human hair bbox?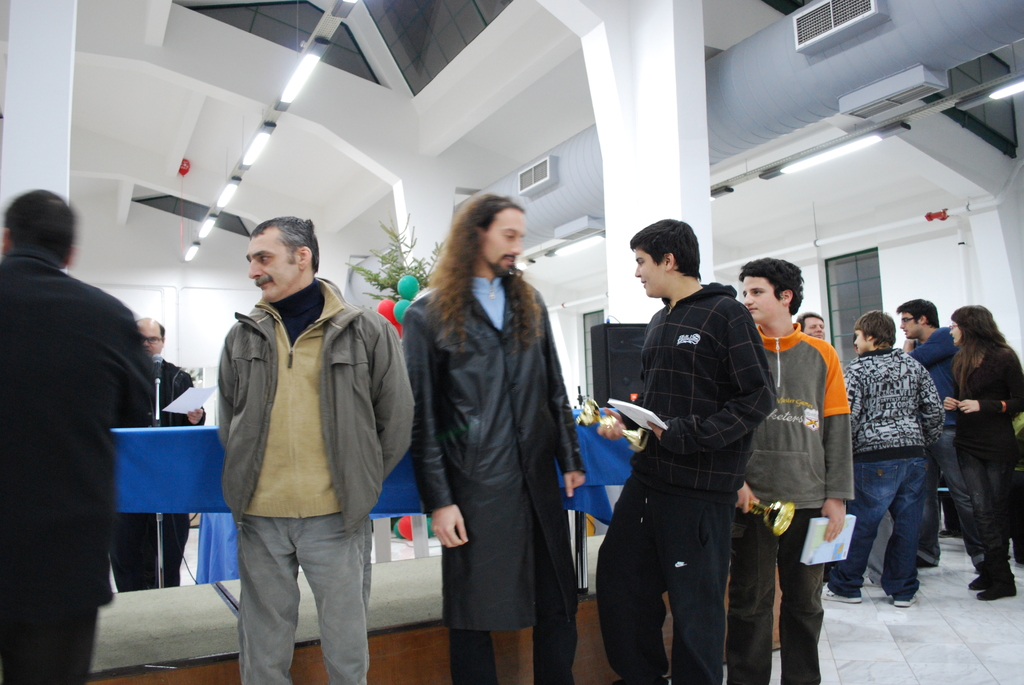
x1=161 y1=324 x2=166 y2=337
